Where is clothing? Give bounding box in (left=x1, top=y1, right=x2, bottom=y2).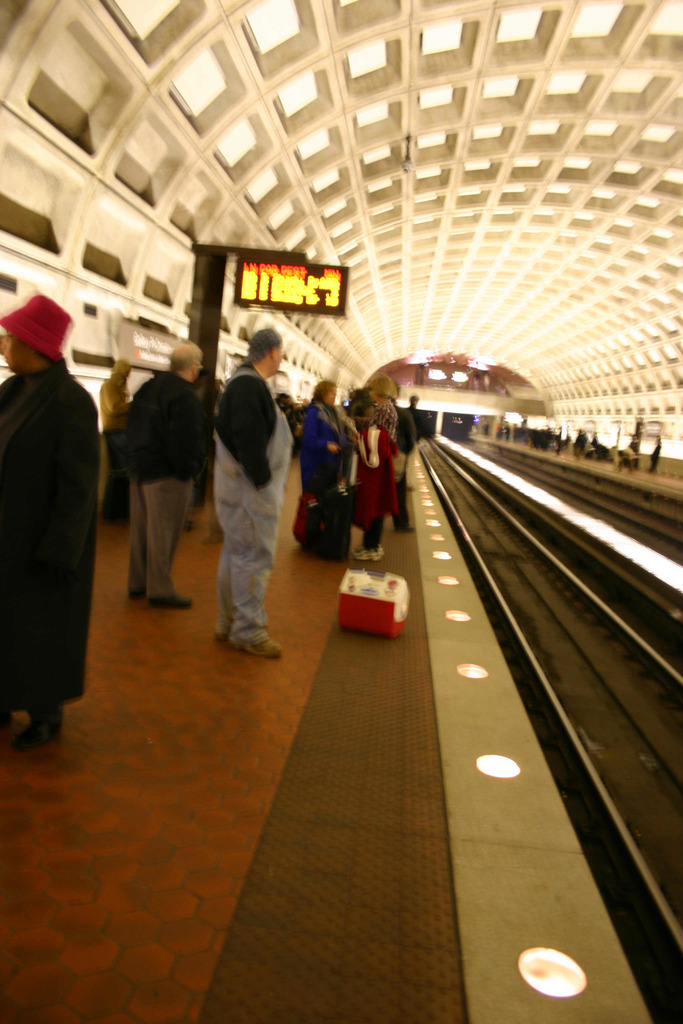
(left=395, top=408, right=425, bottom=455).
